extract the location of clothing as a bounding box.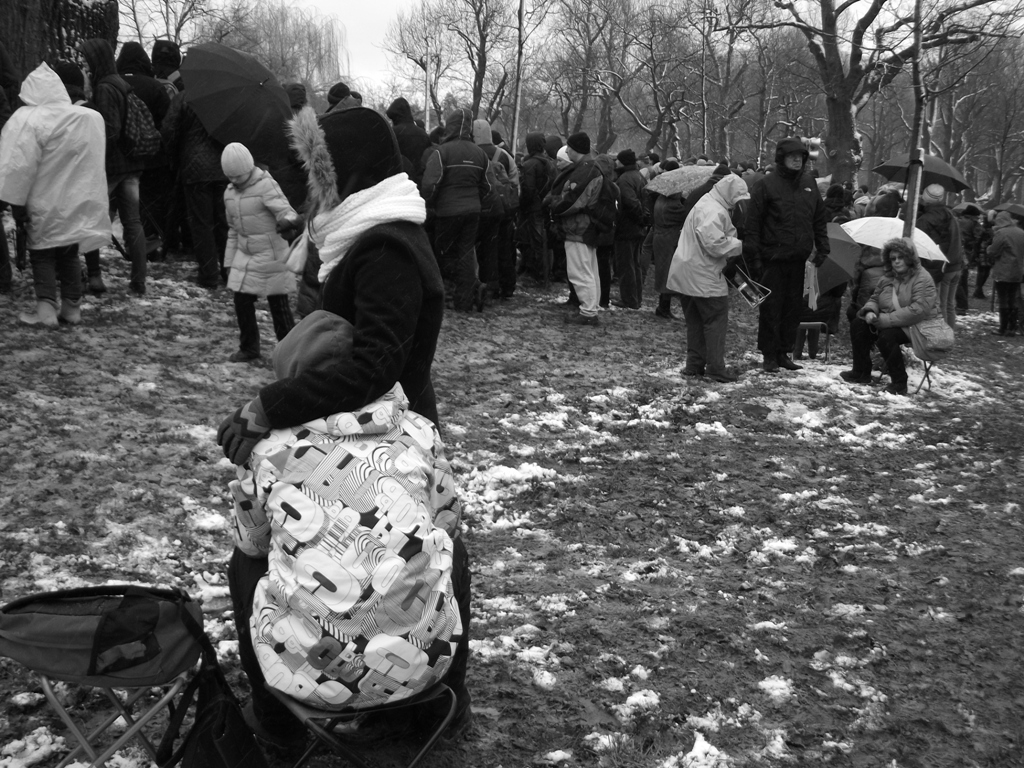
(634,190,687,318).
